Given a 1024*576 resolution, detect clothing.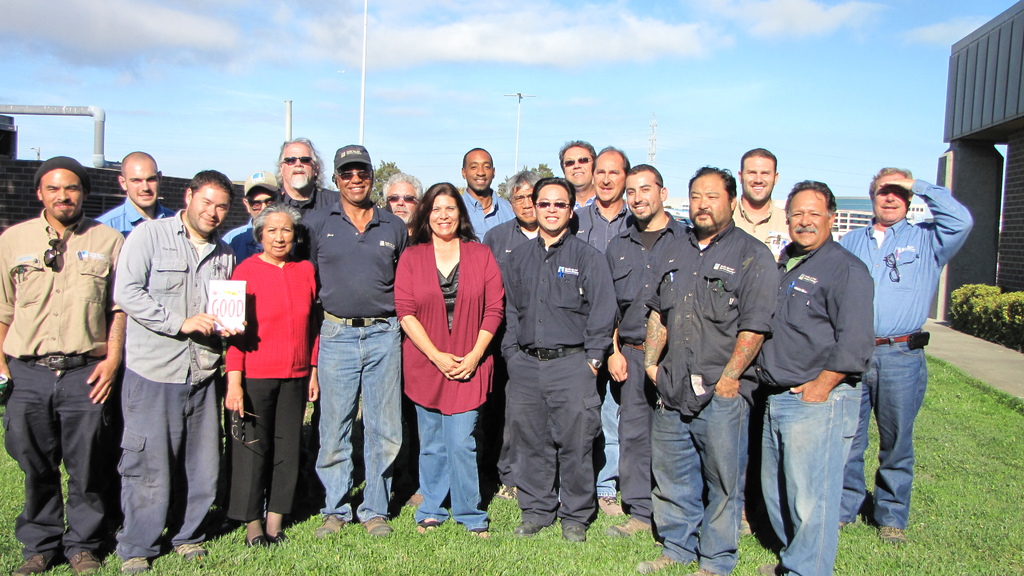
select_region(220, 216, 255, 269).
